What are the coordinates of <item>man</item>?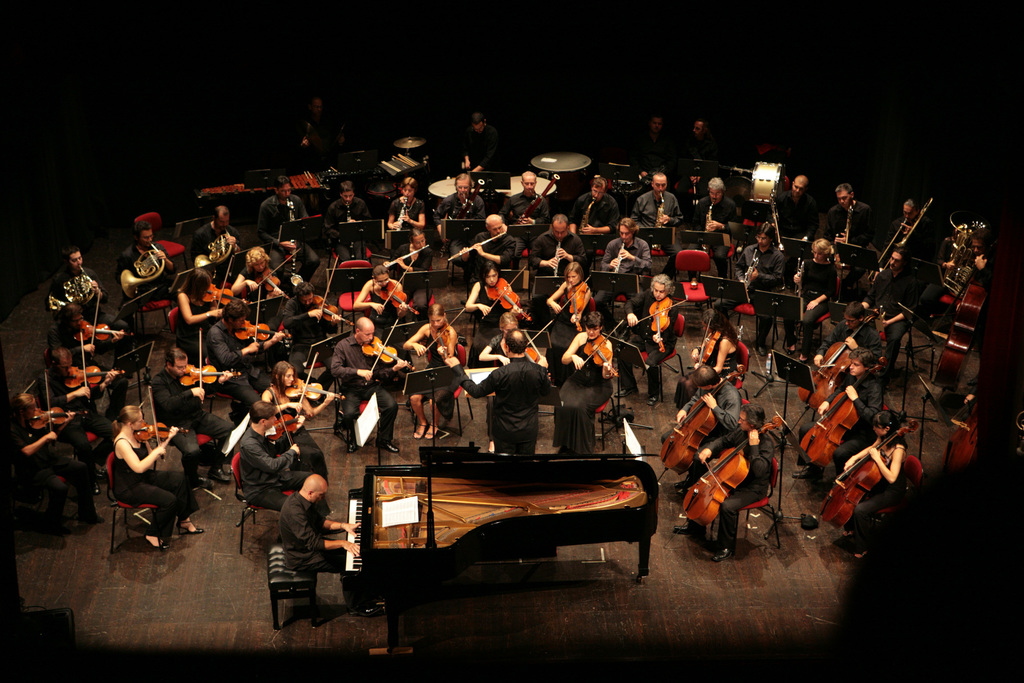
{"left": 498, "top": 169, "right": 553, "bottom": 253}.
